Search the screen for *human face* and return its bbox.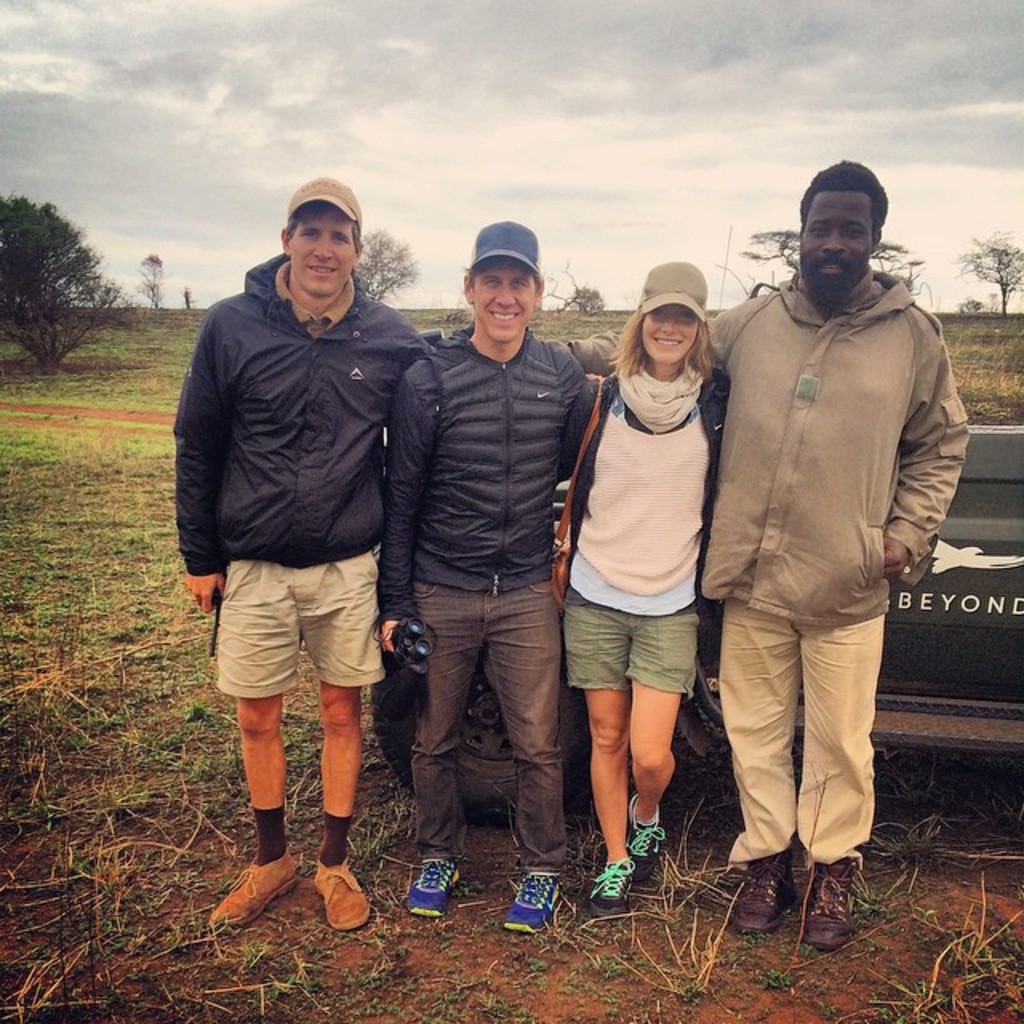
Found: [x1=291, y1=205, x2=358, y2=296].
